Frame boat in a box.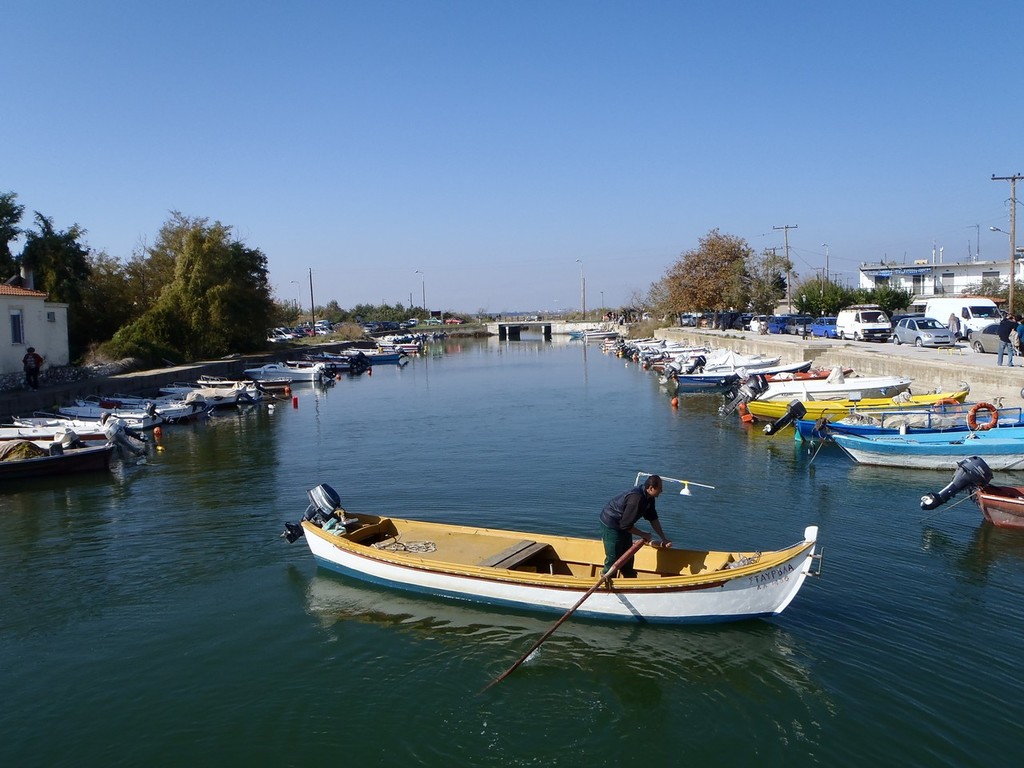
Rect(637, 341, 791, 373).
